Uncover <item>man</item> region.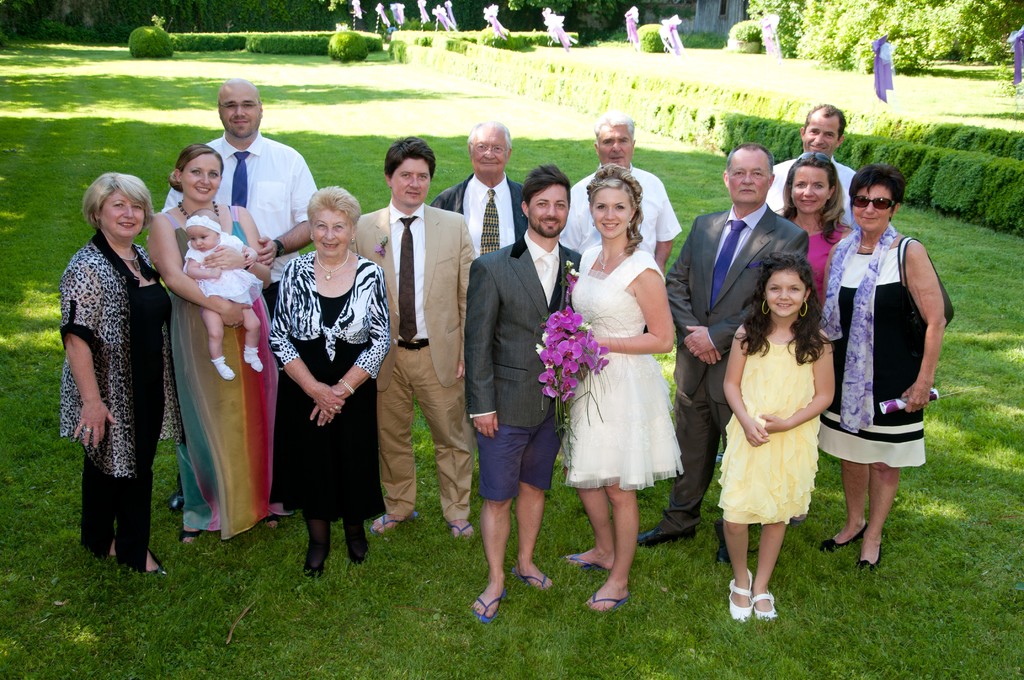
Uncovered: pyautogui.locateOnScreen(156, 80, 323, 515).
